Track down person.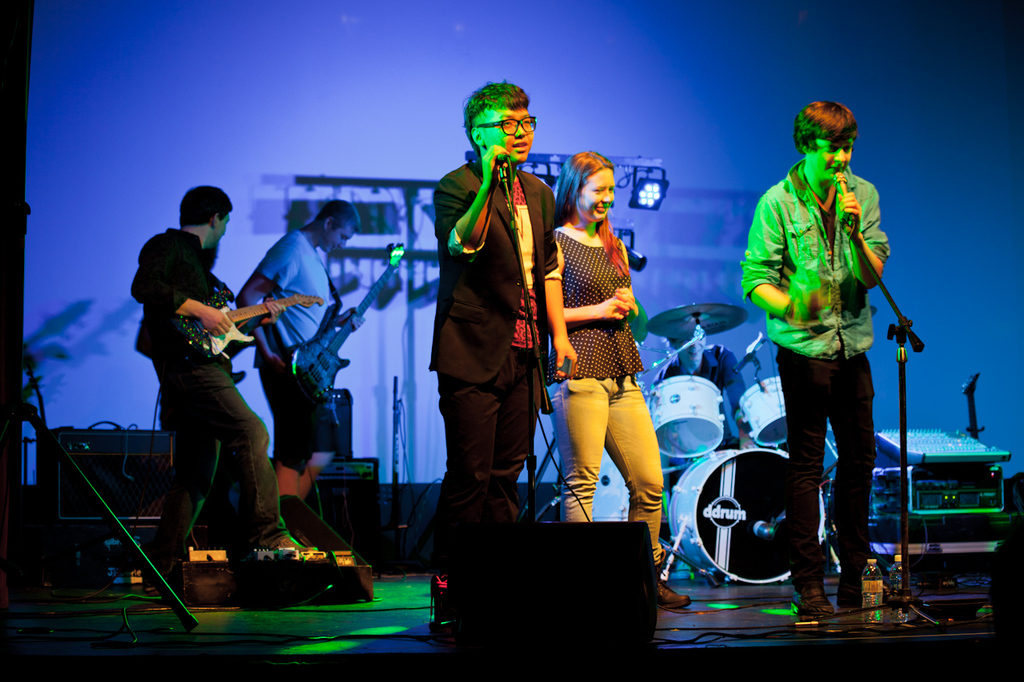
Tracked to (left=543, top=154, right=676, bottom=610).
